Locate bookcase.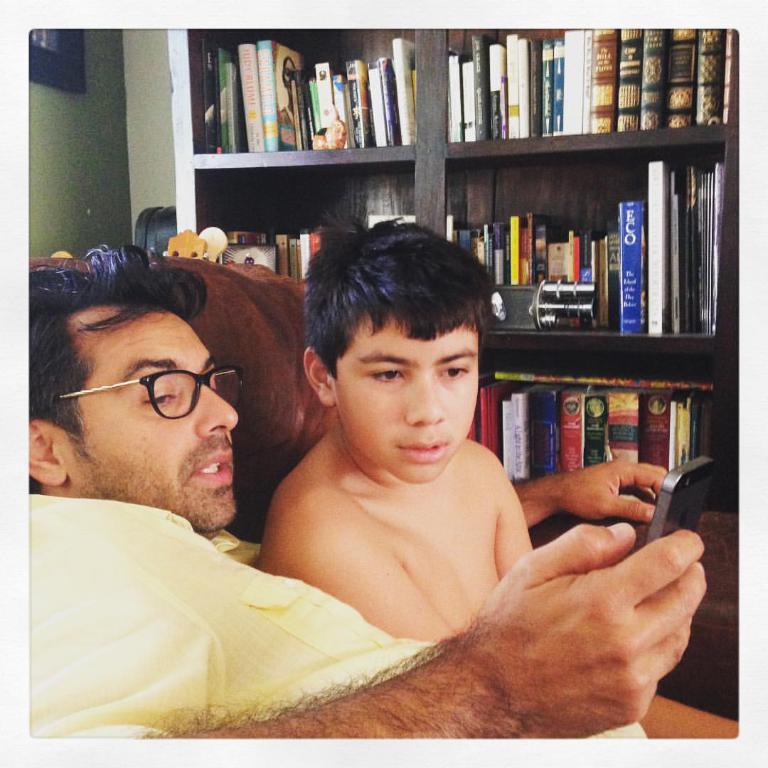
Bounding box: (left=164, top=28, right=737, bottom=422).
